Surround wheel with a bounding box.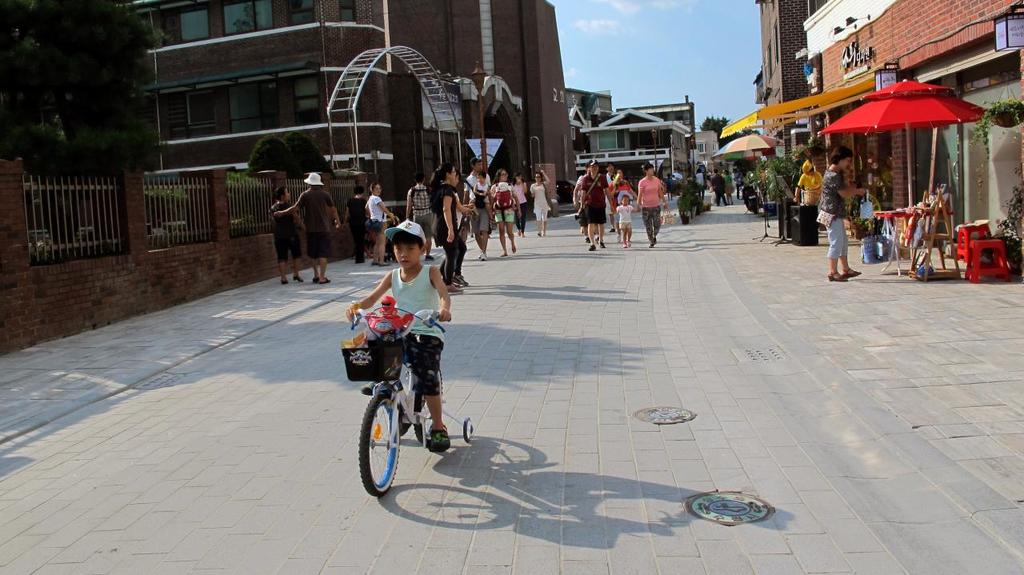
[354, 389, 406, 485].
